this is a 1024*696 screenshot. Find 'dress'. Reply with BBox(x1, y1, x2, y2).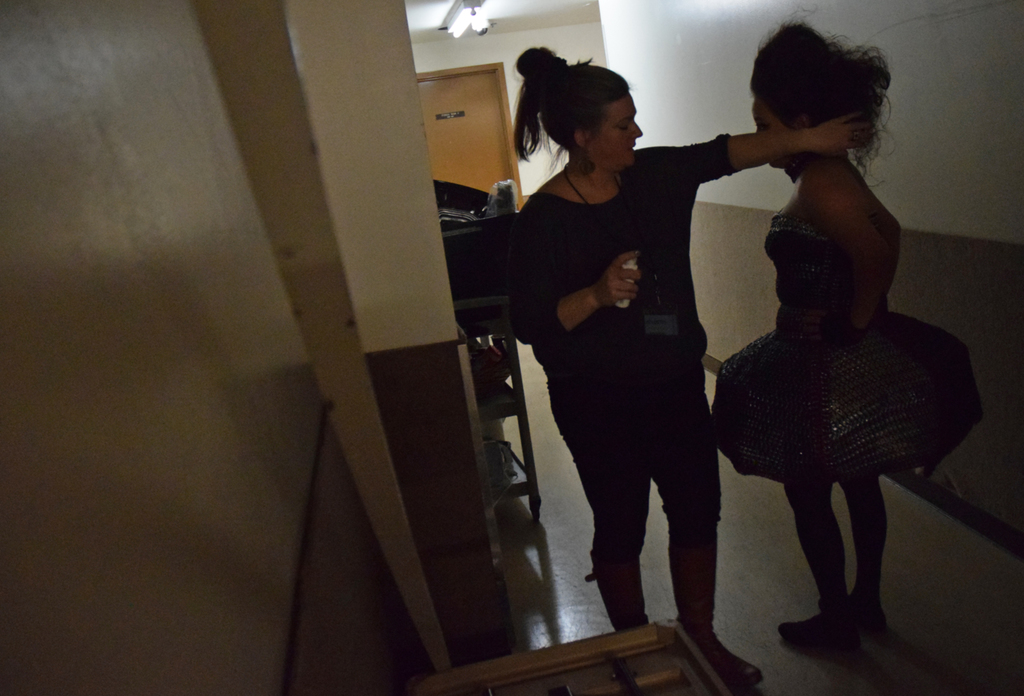
BBox(713, 200, 980, 479).
